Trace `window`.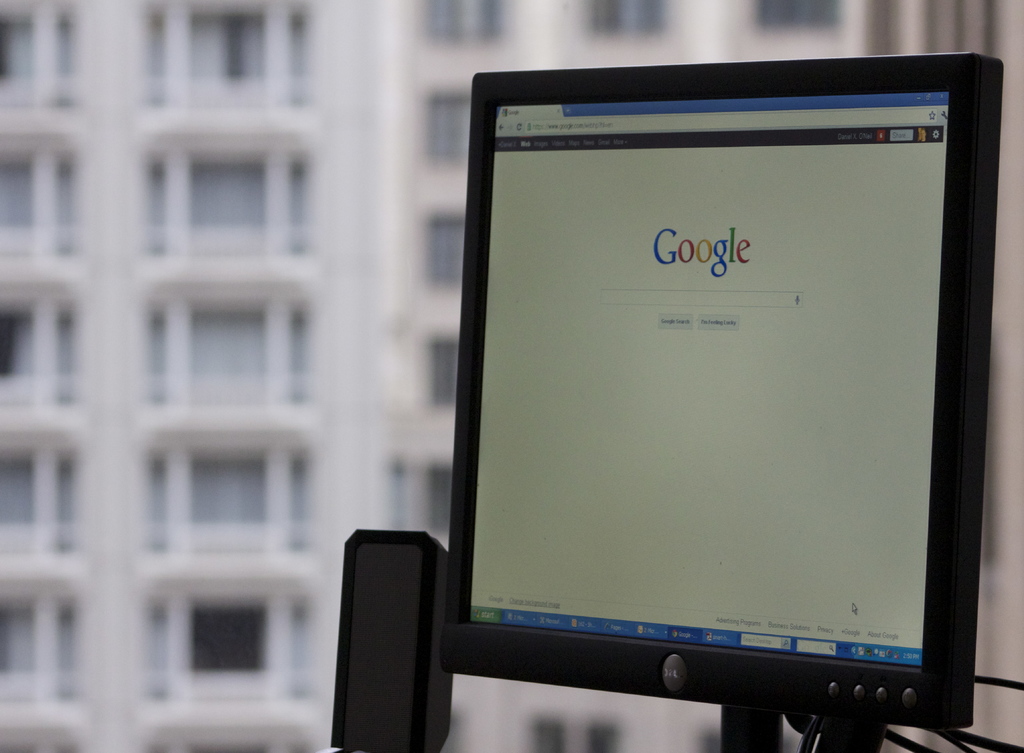
Traced to [751,0,838,38].
